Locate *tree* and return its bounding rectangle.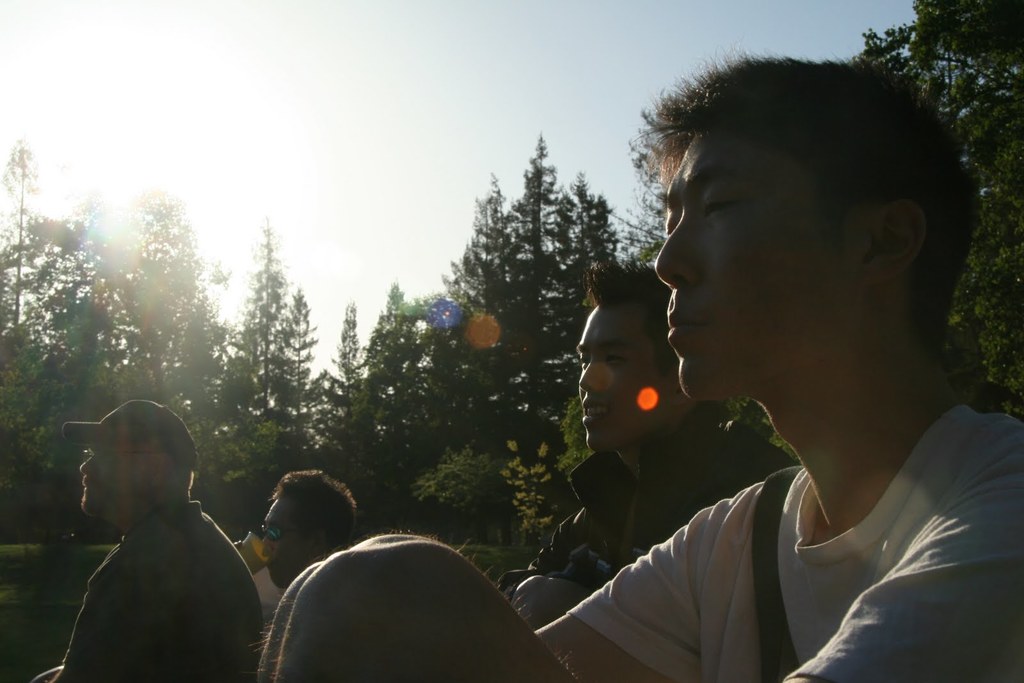
363,277,424,446.
